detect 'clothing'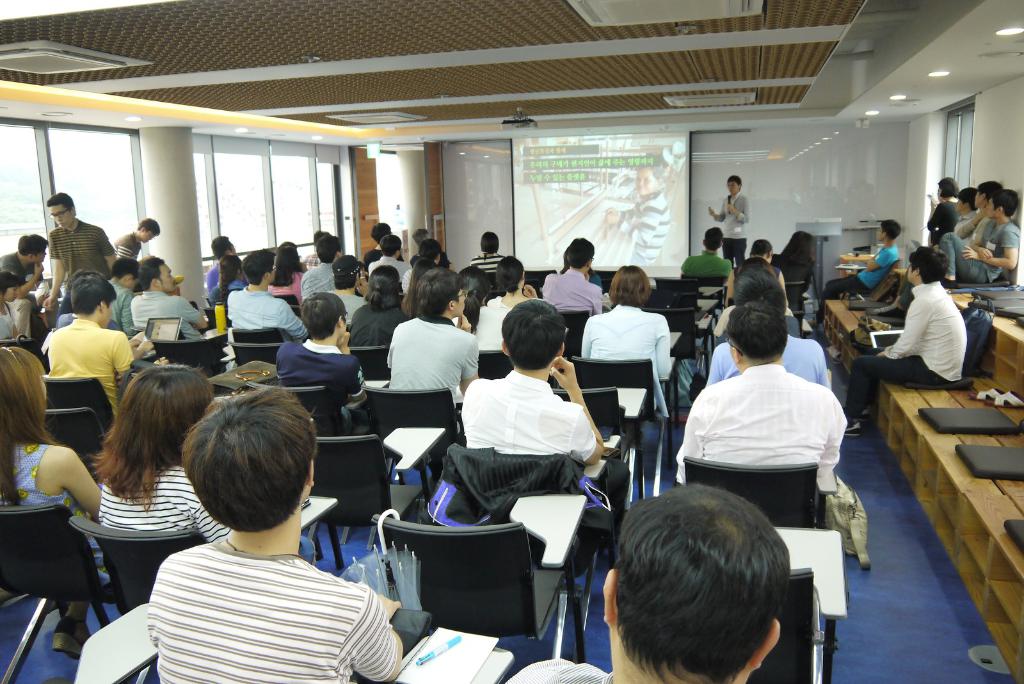
45/310/137/419
